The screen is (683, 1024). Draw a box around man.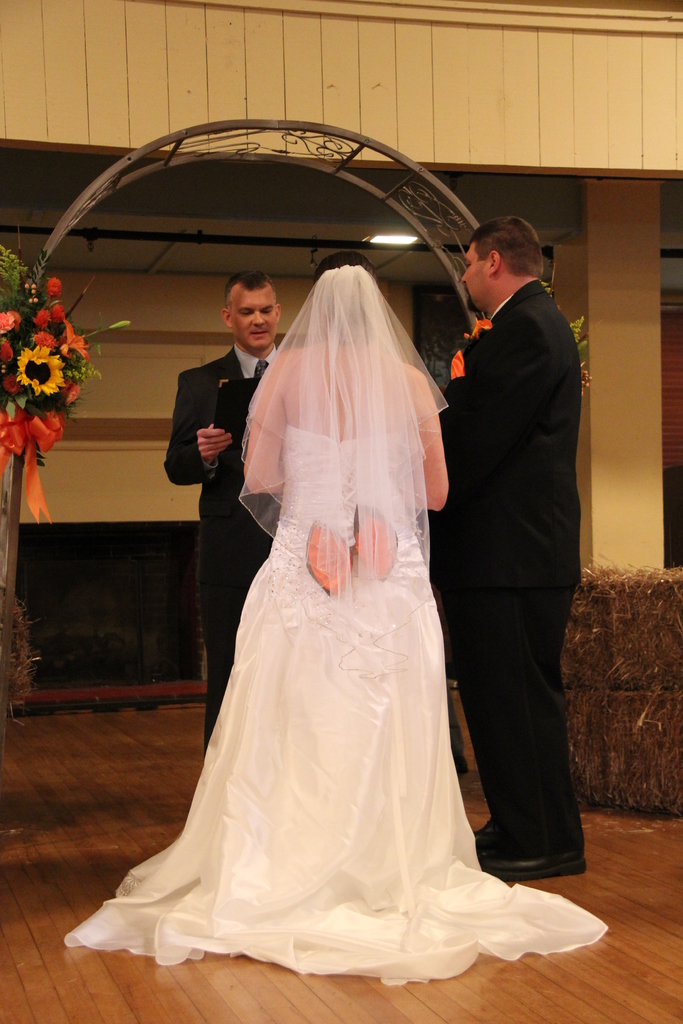
424:214:583:882.
